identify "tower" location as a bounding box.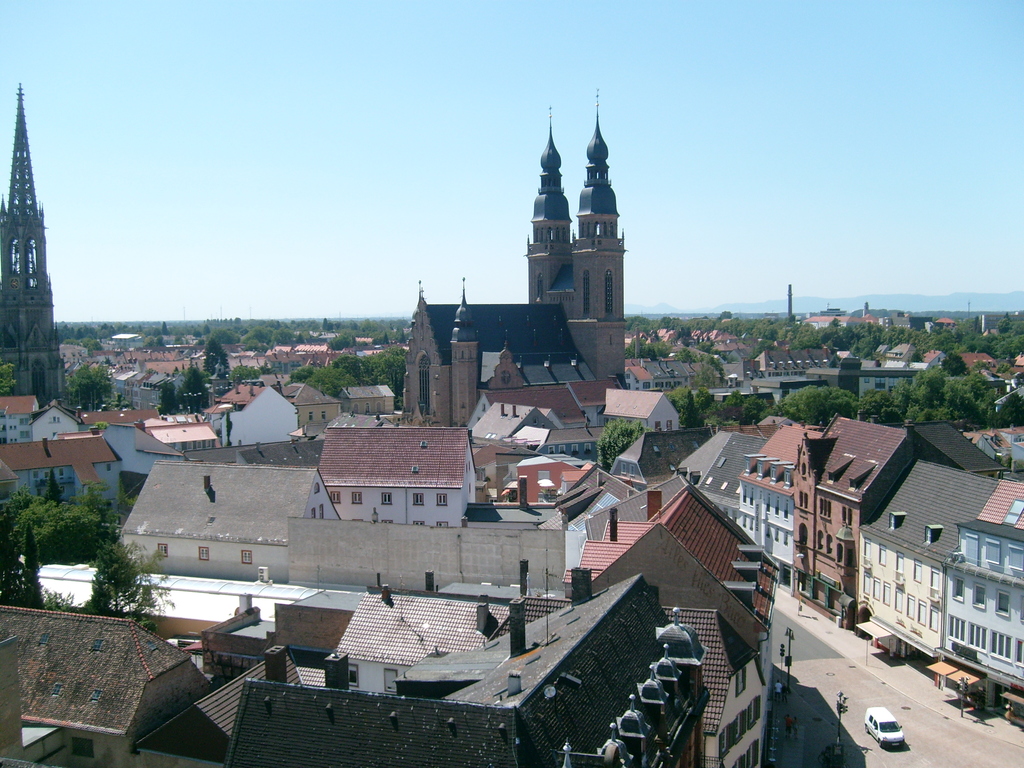
left=0, top=81, right=69, bottom=414.
